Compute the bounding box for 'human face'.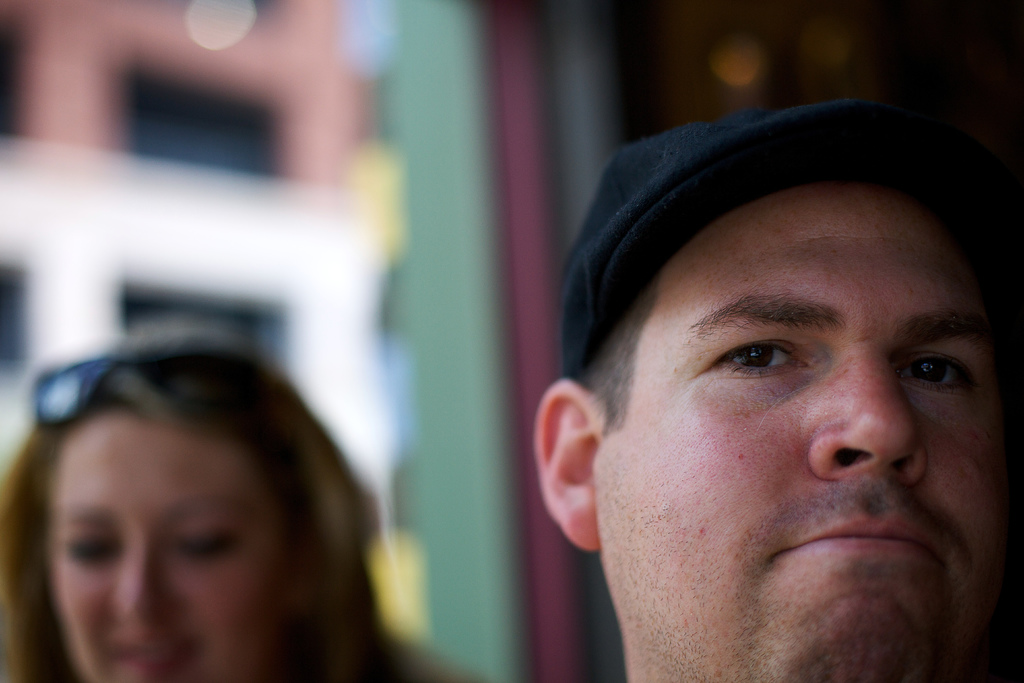
{"left": 593, "top": 180, "right": 1014, "bottom": 682}.
